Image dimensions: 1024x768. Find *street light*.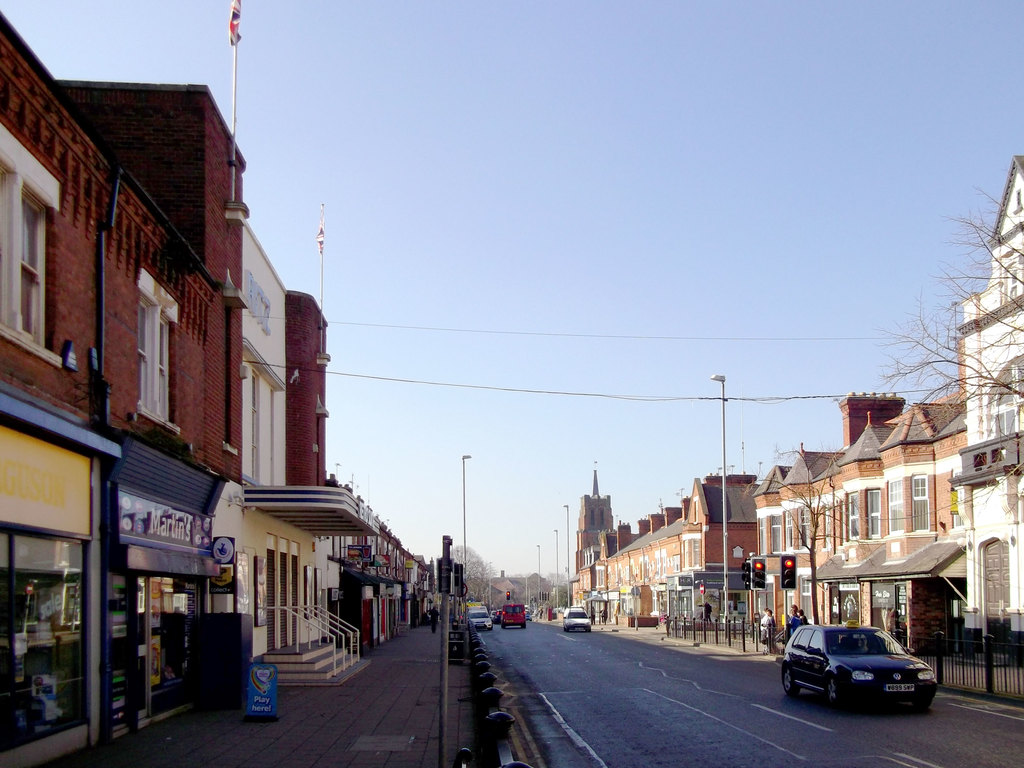
box=[488, 577, 495, 611].
